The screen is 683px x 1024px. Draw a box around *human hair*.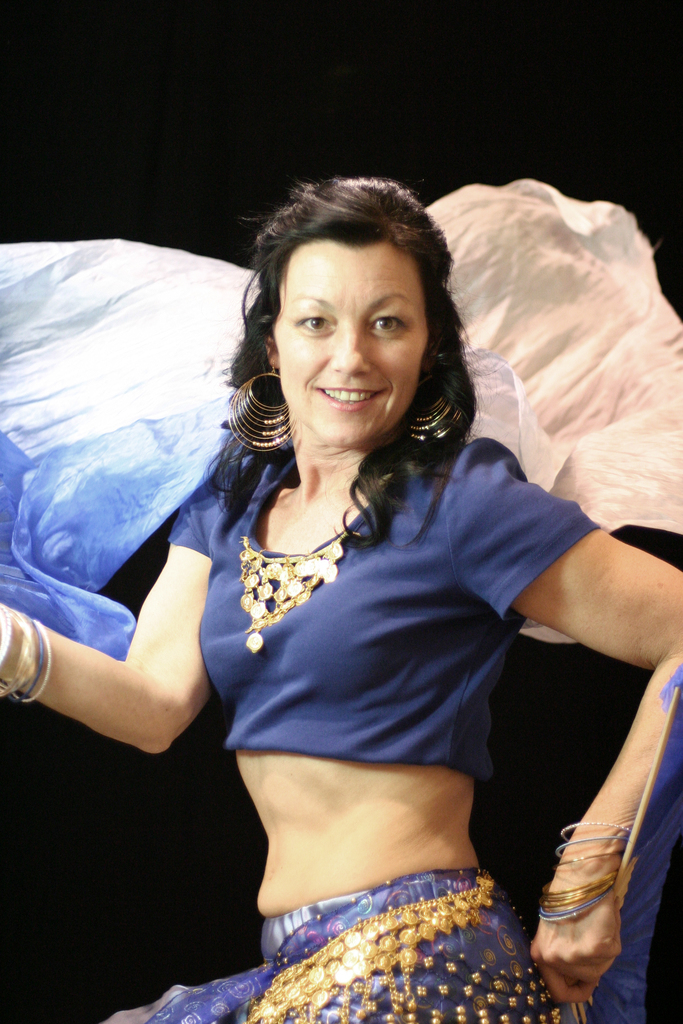
(229,178,457,458).
